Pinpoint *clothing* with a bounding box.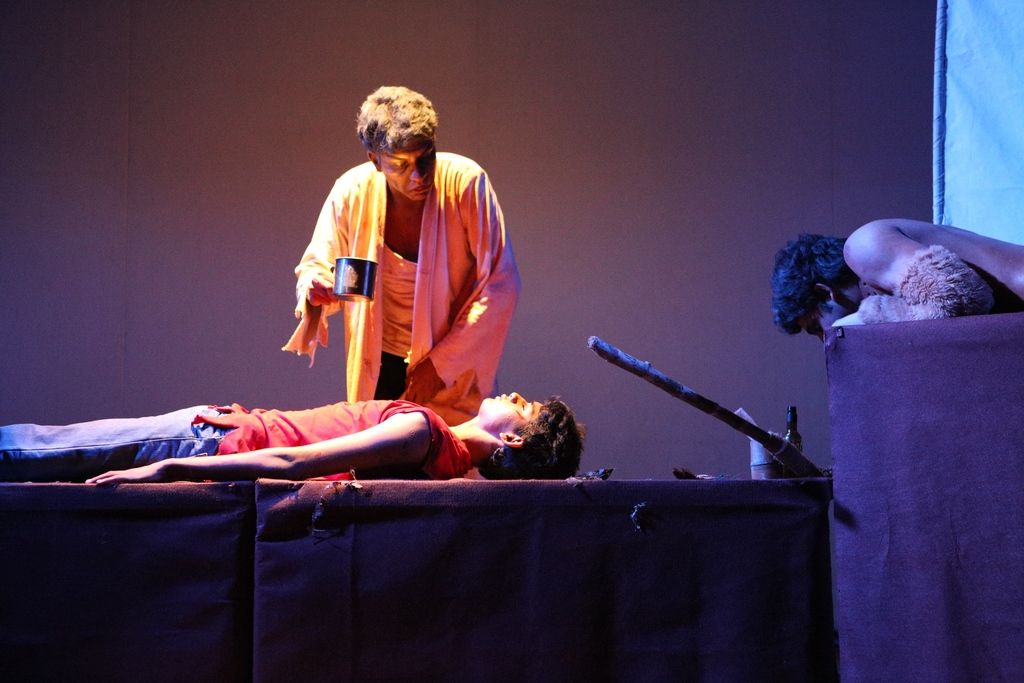
(left=0, top=392, right=469, bottom=482).
